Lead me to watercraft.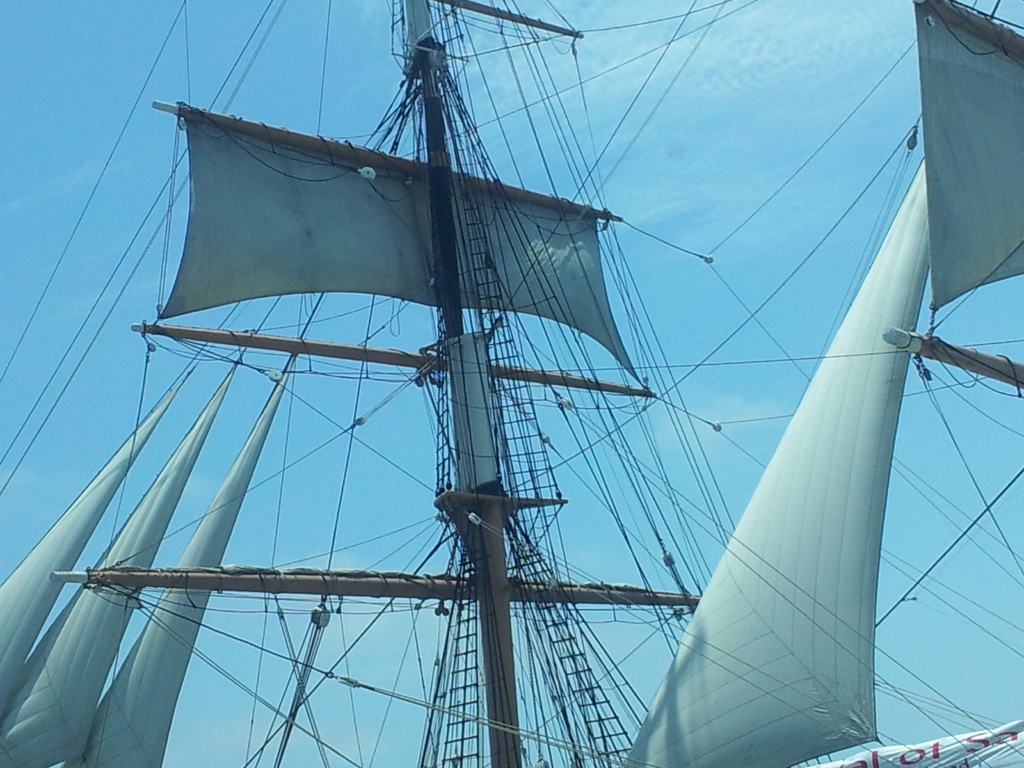
Lead to <bbox>0, 0, 1023, 767</bbox>.
